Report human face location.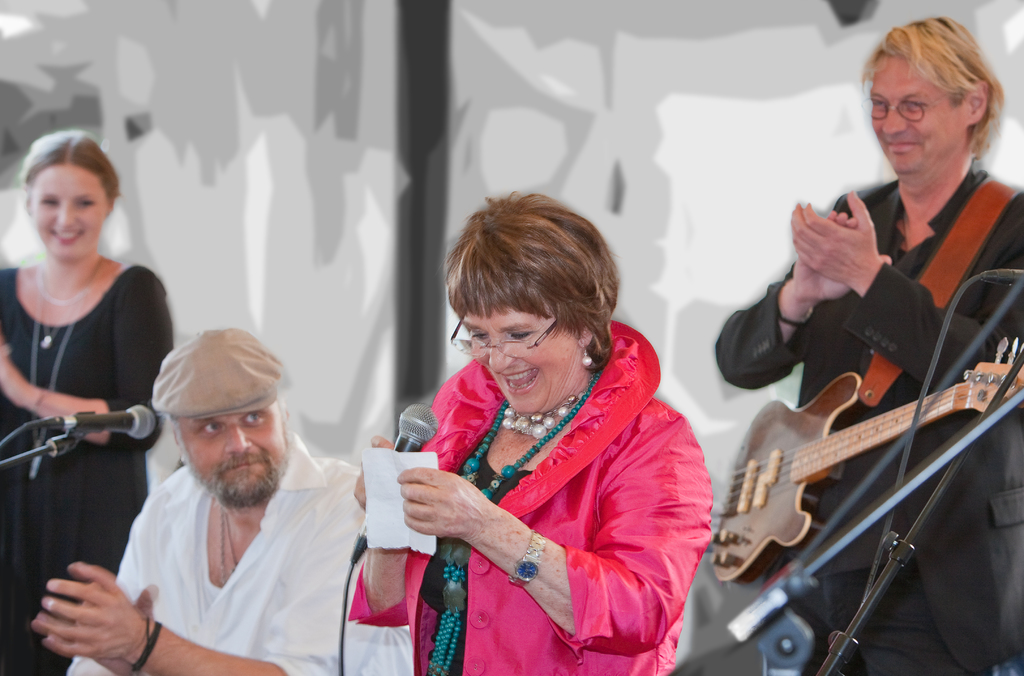
Report: [182, 411, 283, 499].
